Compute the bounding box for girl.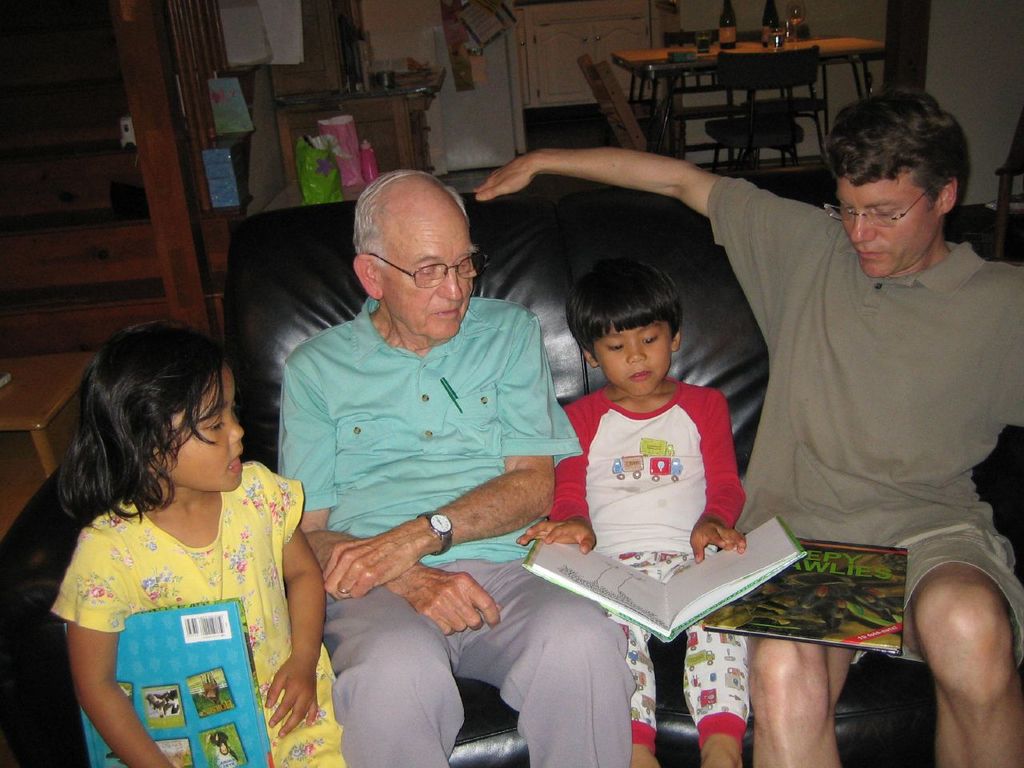
bbox(522, 257, 760, 767).
